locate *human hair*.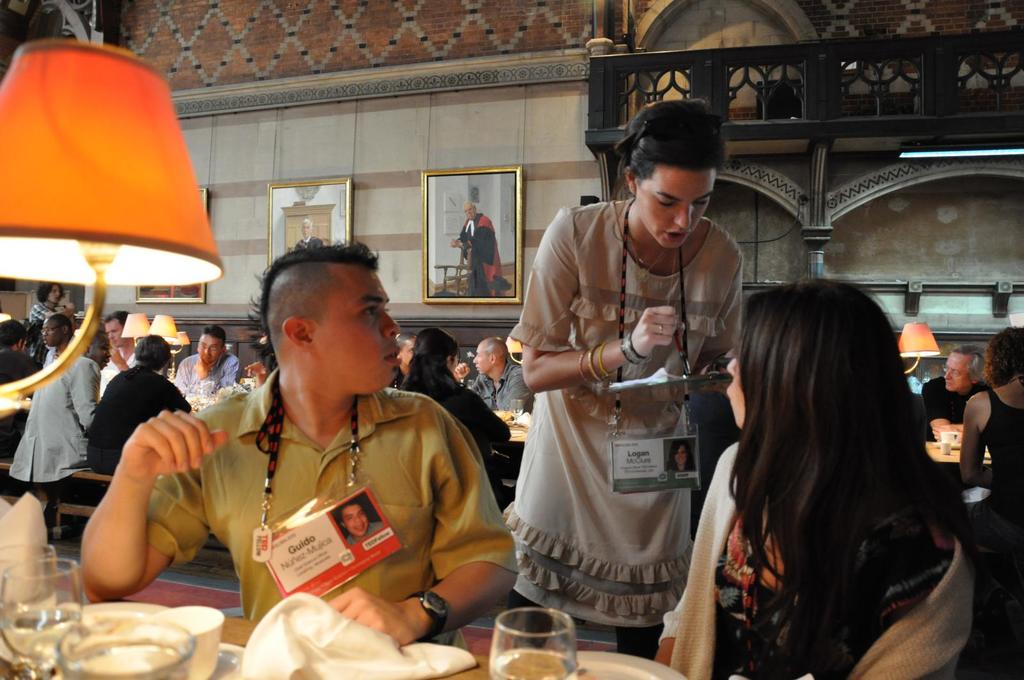
Bounding box: x1=394 y1=332 x2=417 y2=350.
